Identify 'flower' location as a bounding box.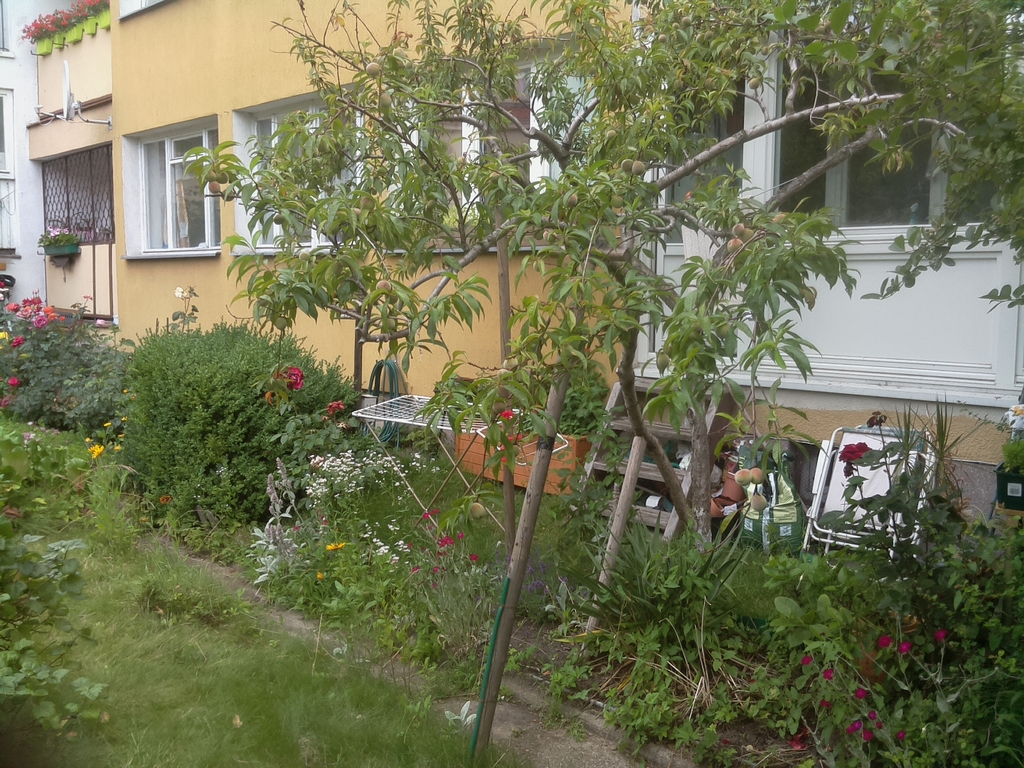
{"x1": 88, "y1": 442, "x2": 104, "y2": 458}.
